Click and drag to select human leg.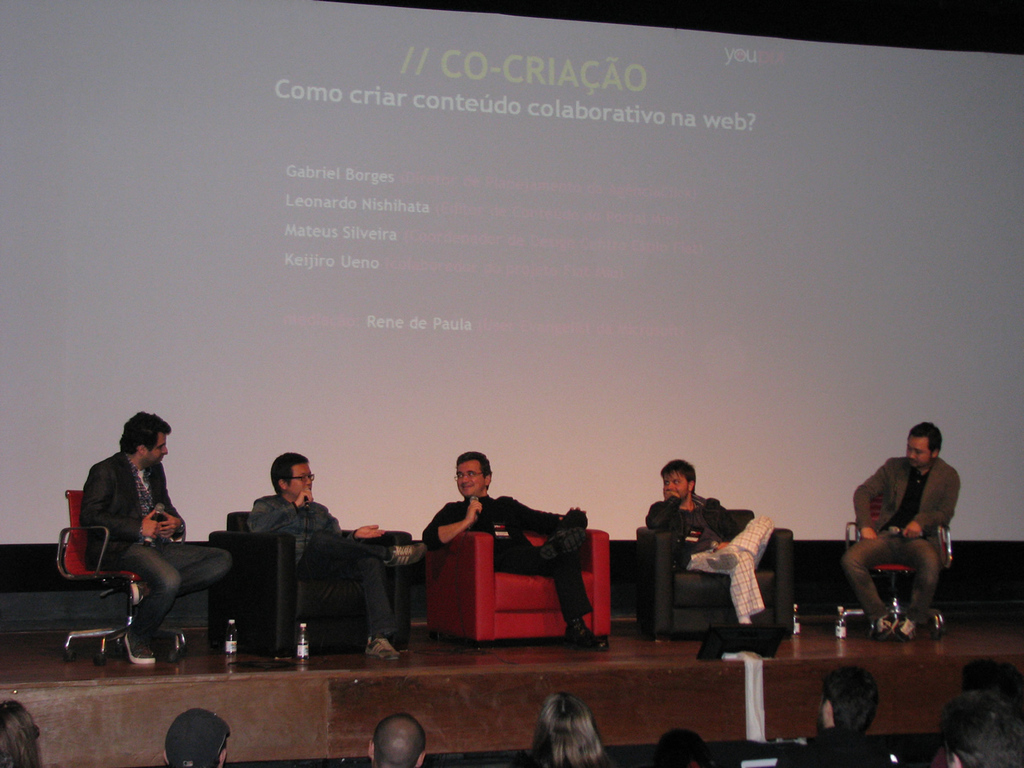
Selection: locate(684, 551, 769, 621).
